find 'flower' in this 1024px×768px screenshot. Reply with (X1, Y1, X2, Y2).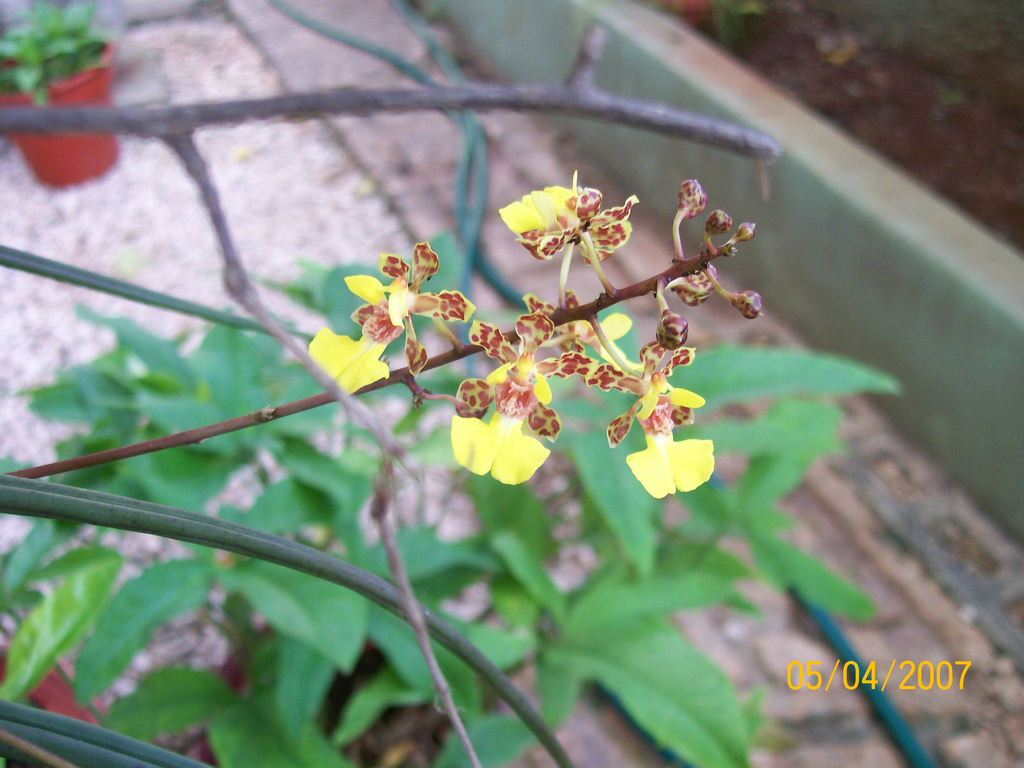
(488, 159, 625, 256).
